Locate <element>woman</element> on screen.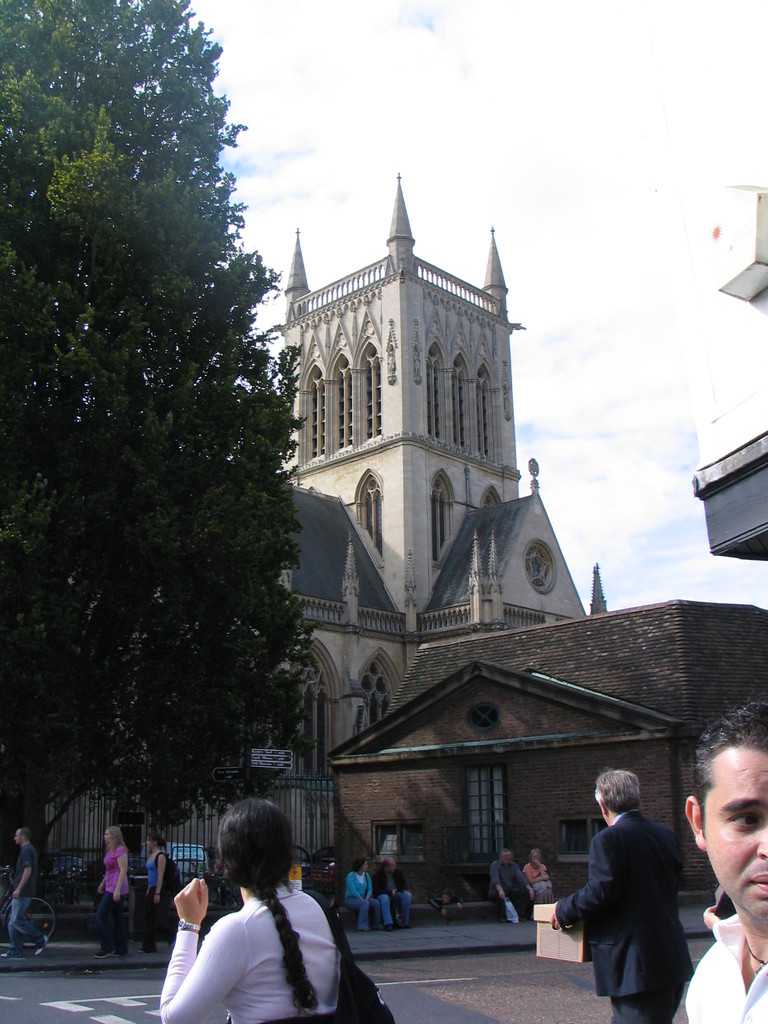
On screen at l=348, t=856, r=394, b=933.
